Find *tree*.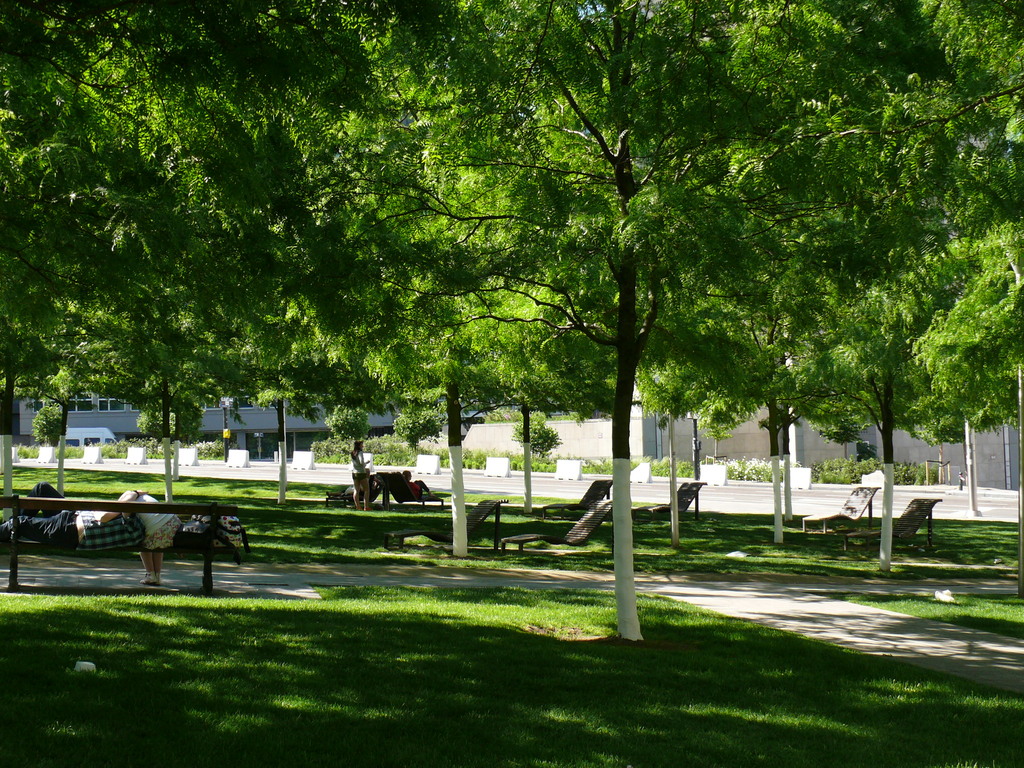
box(0, 170, 100, 490).
